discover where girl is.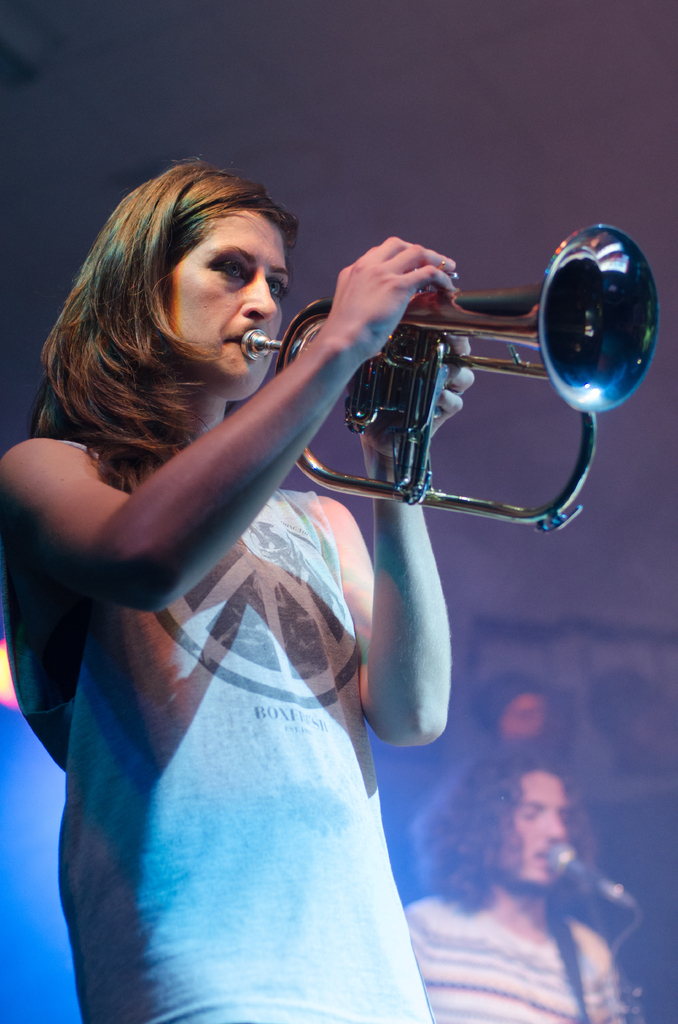
Discovered at left=0, top=143, right=474, bottom=1023.
